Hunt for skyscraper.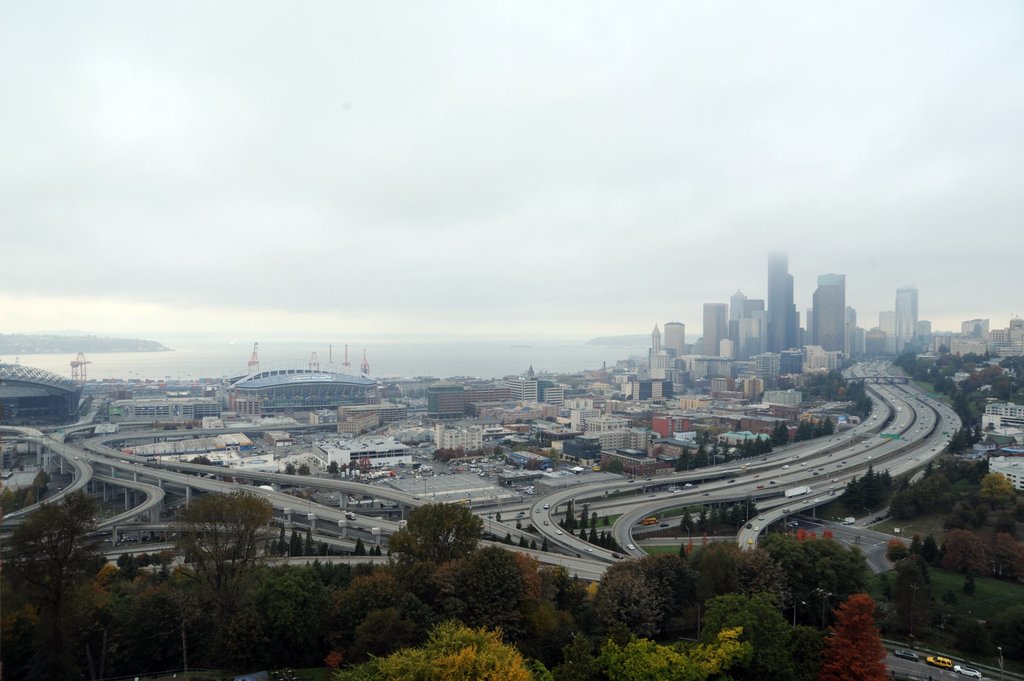
Hunted down at 650/323/661/346.
